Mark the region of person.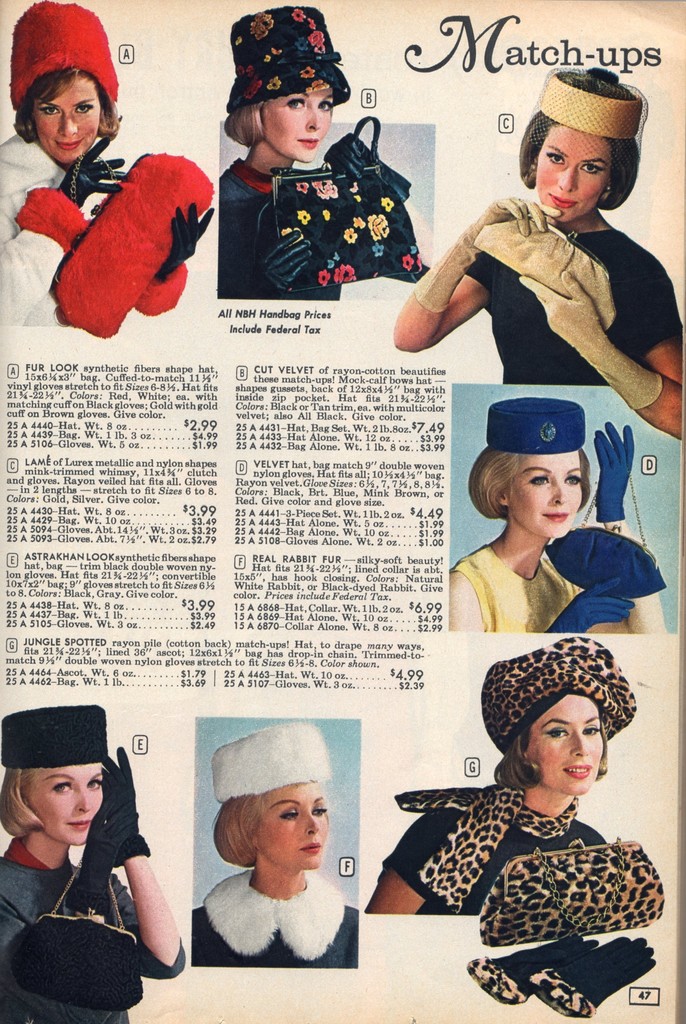
Region: detection(394, 64, 685, 431).
